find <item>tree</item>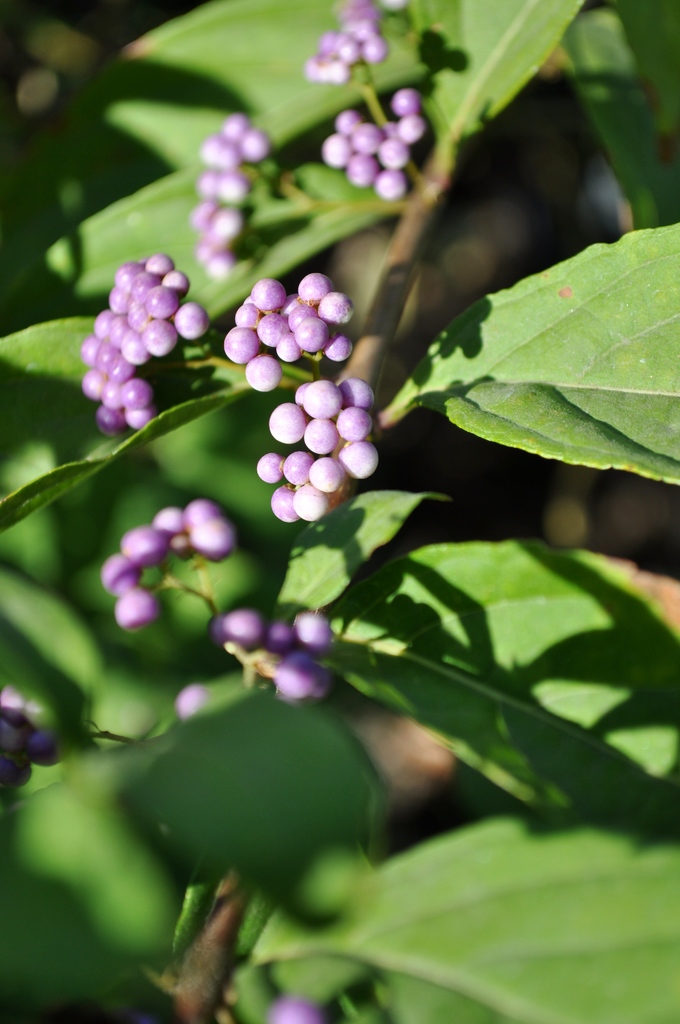
locate(0, 0, 679, 1023)
